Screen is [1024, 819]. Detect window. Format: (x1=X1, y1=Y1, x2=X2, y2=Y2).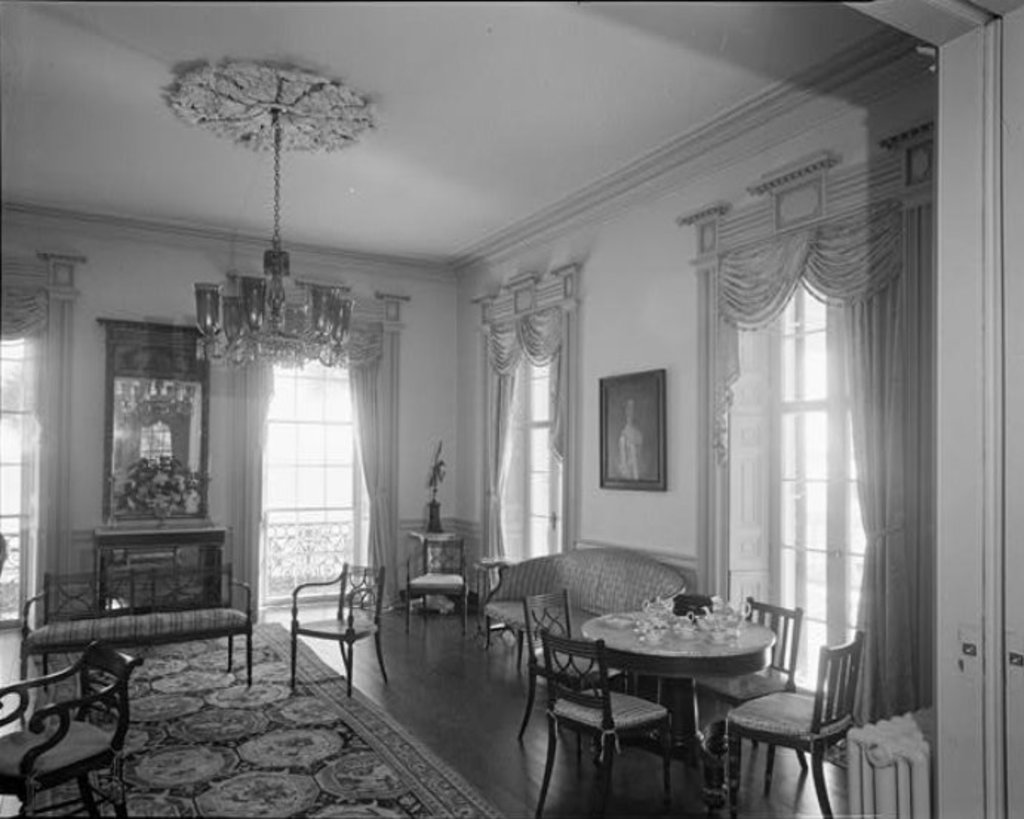
(x1=0, y1=321, x2=31, y2=618).
